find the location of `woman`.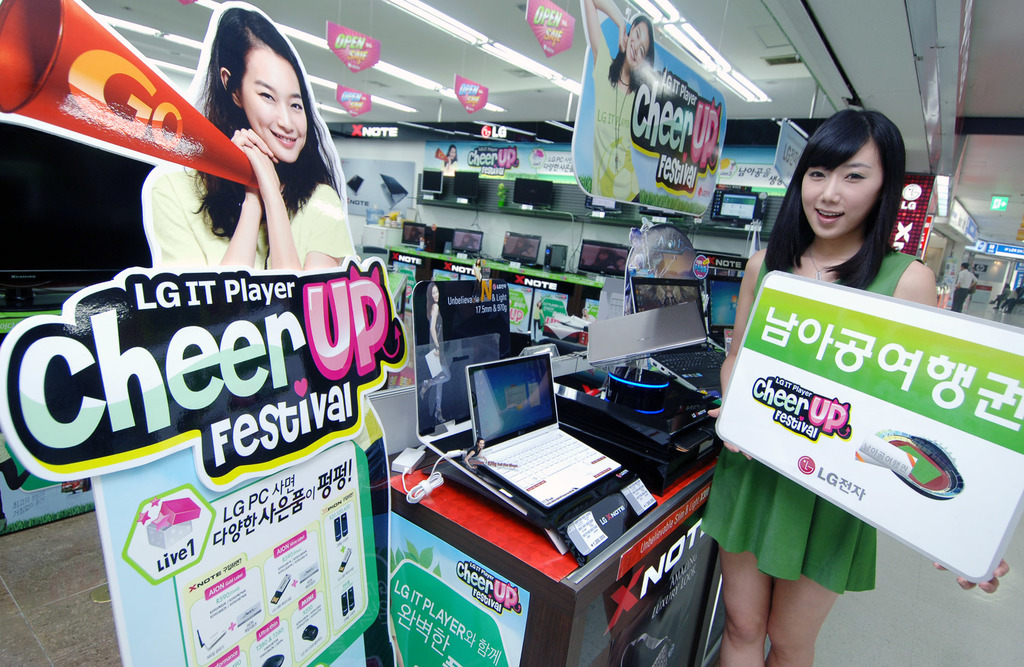
Location: locate(705, 108, 1016, 666).
